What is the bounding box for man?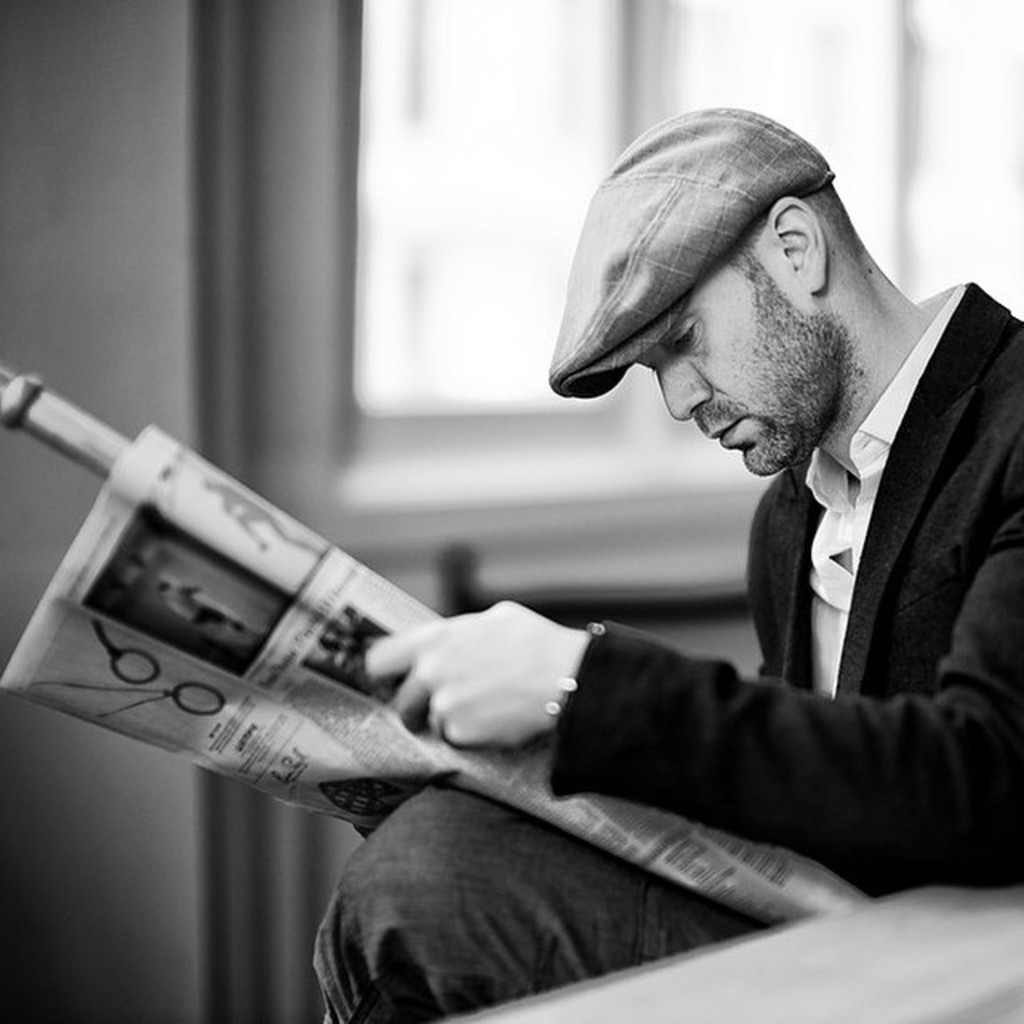
Rect(307, 99, 1022, 1022).
